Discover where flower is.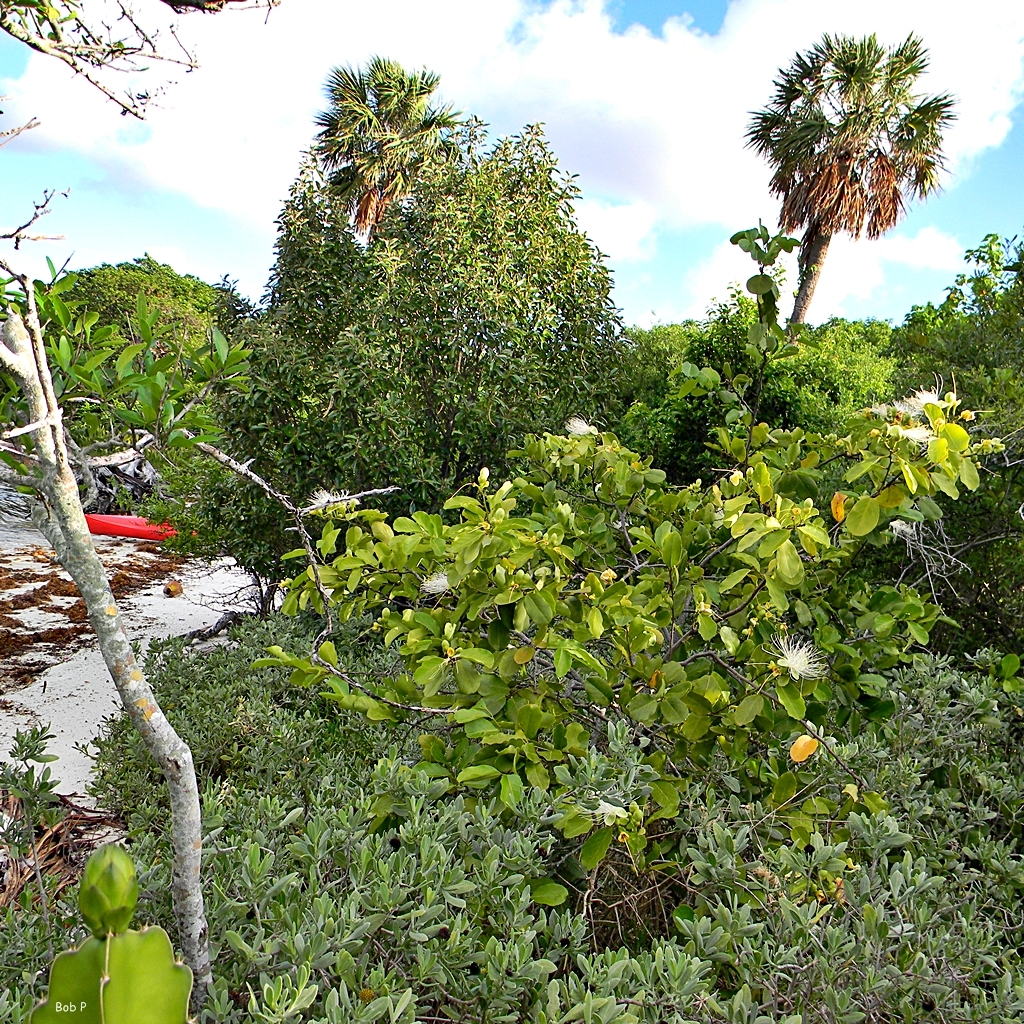
Discovered at <box>889,370,942,411</box>.
